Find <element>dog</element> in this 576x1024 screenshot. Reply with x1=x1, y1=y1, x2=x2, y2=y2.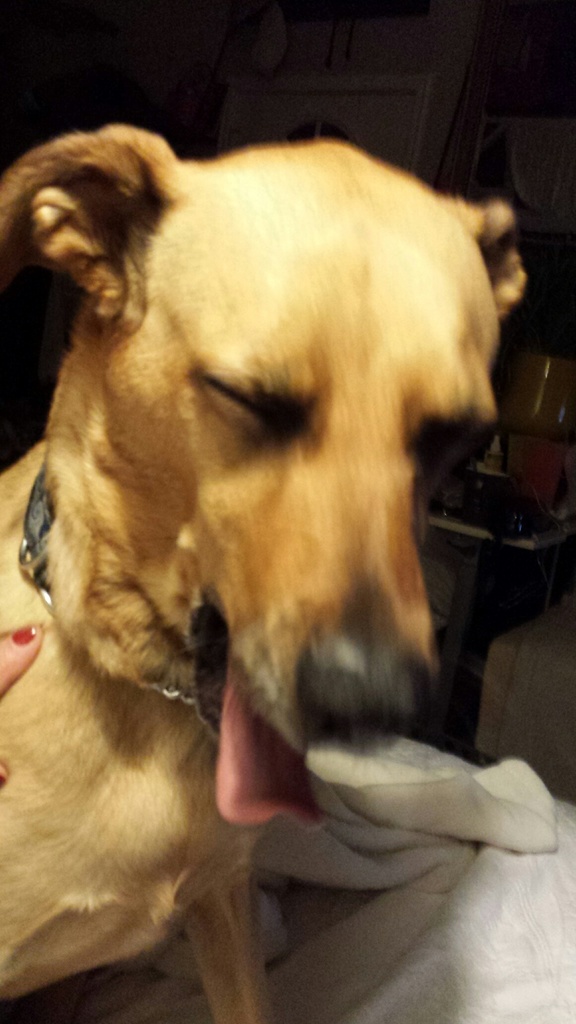
x1=0, y1=127, x2=532, y2=1023.
